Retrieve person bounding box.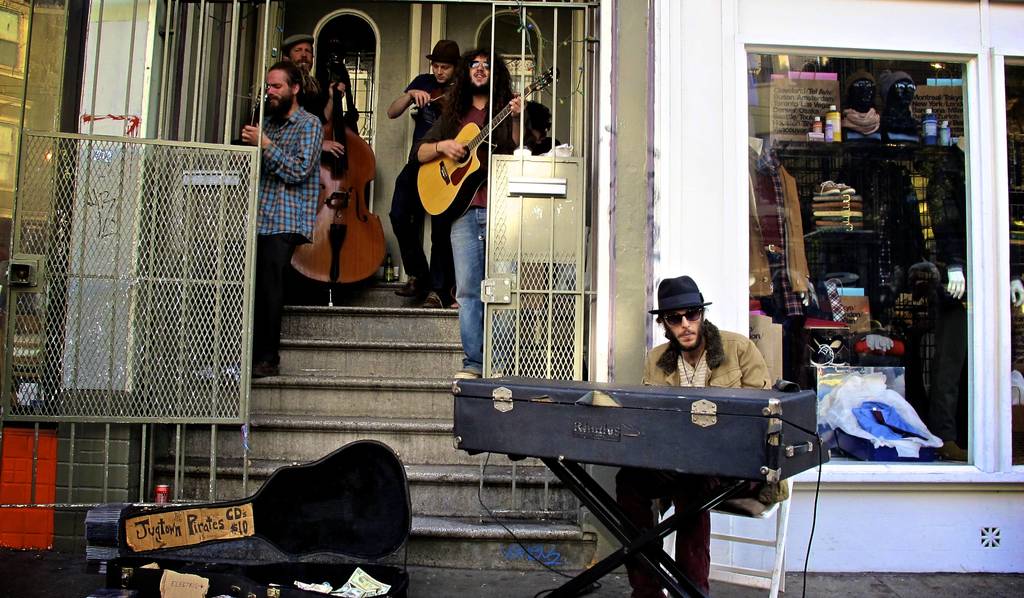
Bounding box: (515,99,559,159).
